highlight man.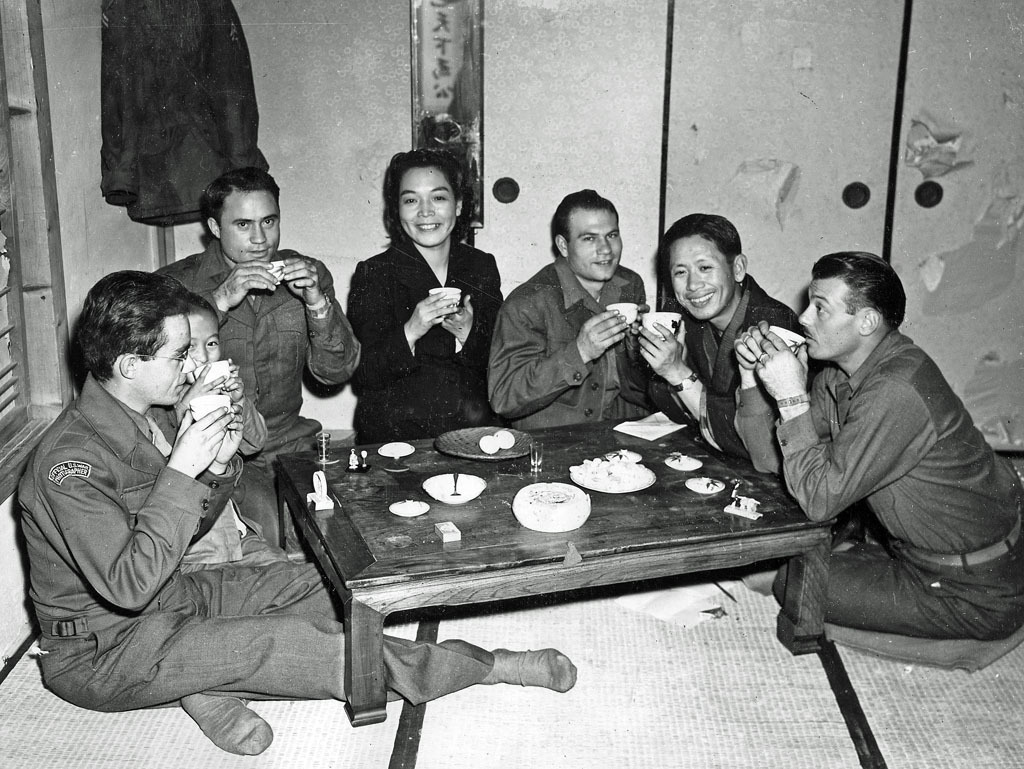
Highlighted region: [left=747, top=236, right=1008, bottom=685].
